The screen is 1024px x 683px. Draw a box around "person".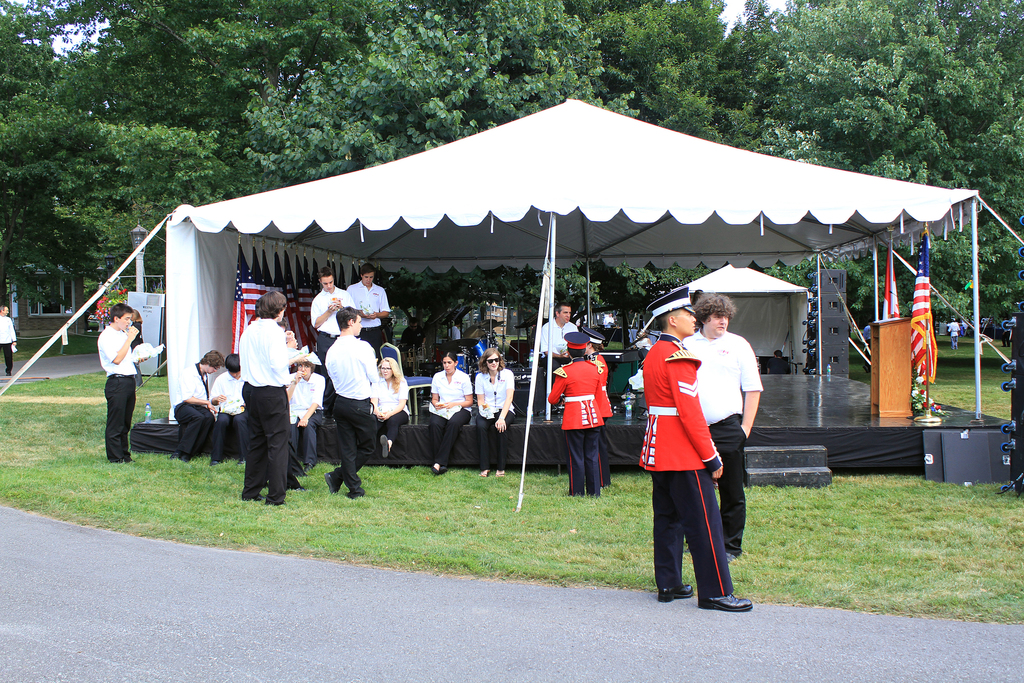
bbox=[540, 331, 602, 494].
